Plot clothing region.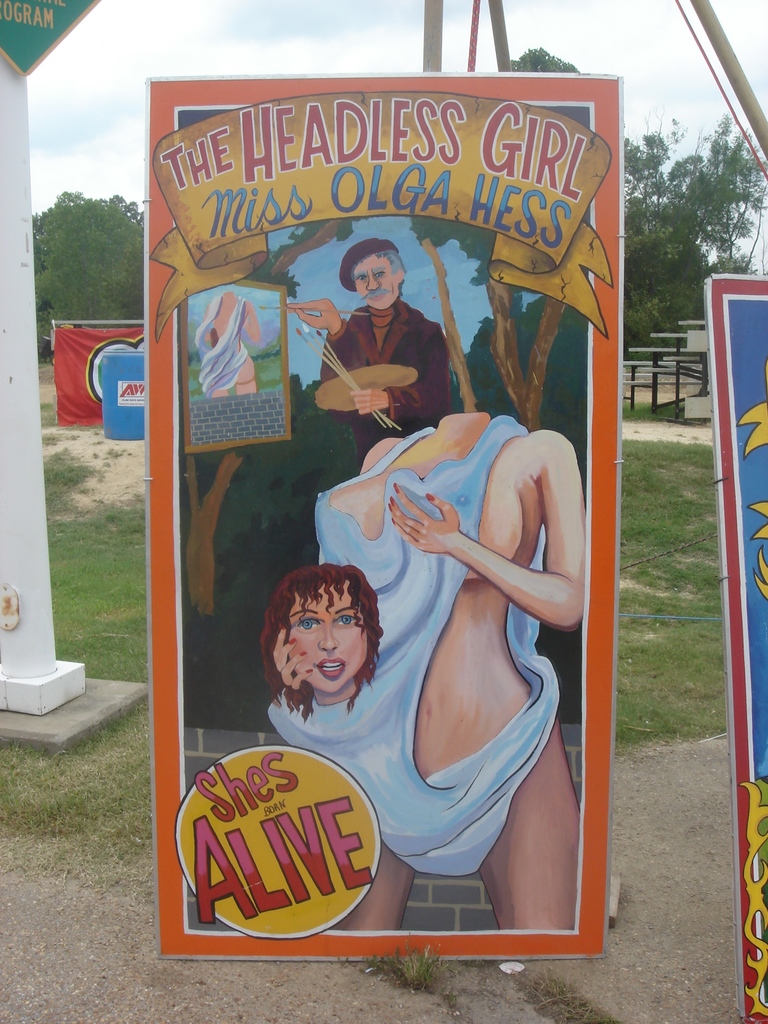
Plotted at <bbox>194, 291, 243, 393</bbox>.
